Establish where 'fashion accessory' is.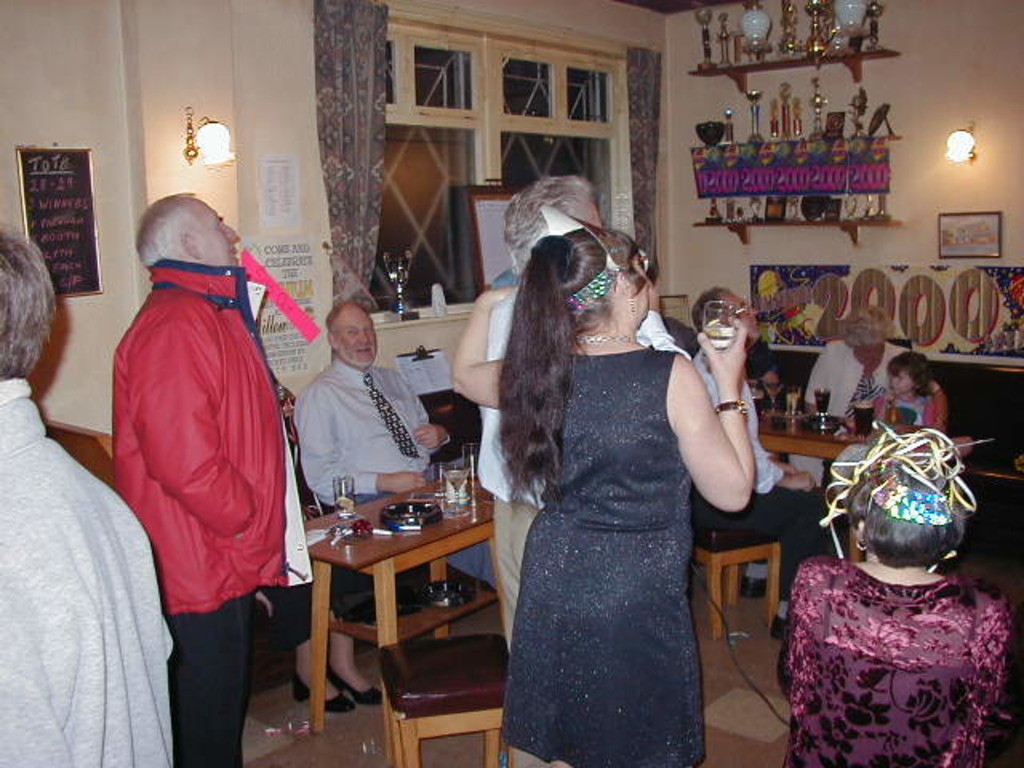
Established at (left=819, top=422, right=997, bottom=573).
